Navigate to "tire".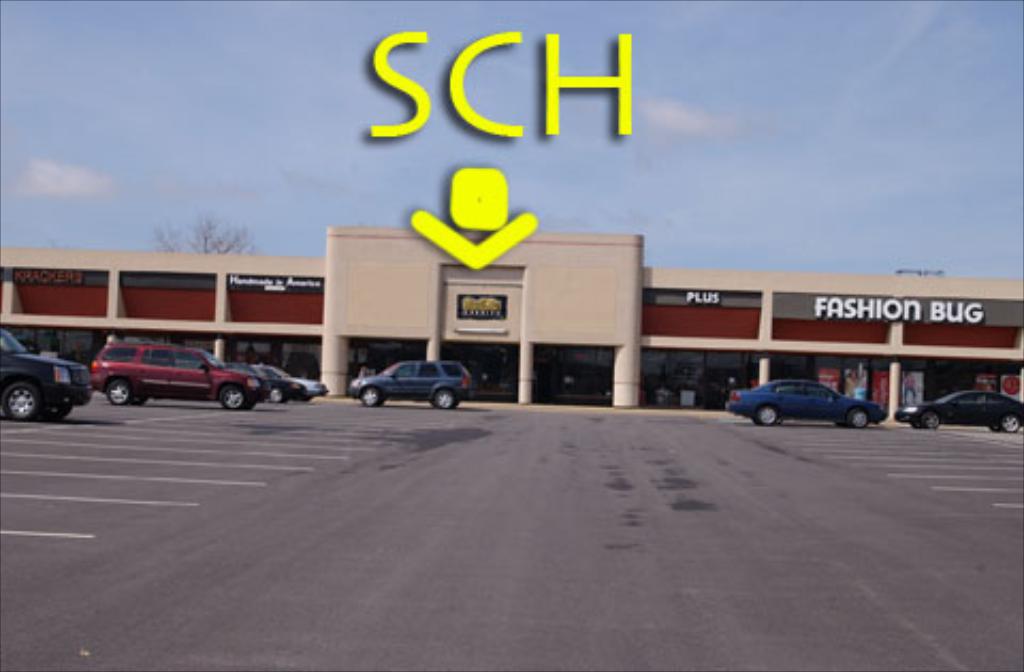
Navigation target: crop(269, 384, 286, 403).
